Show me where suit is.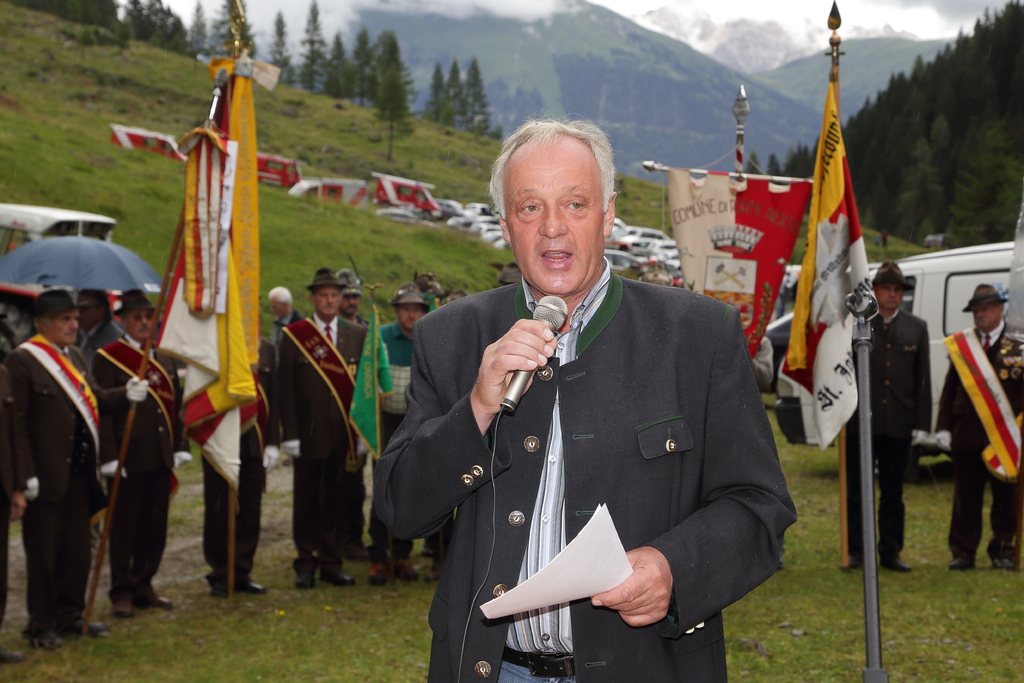
suit is at <box>202,340,278,586</box>.
